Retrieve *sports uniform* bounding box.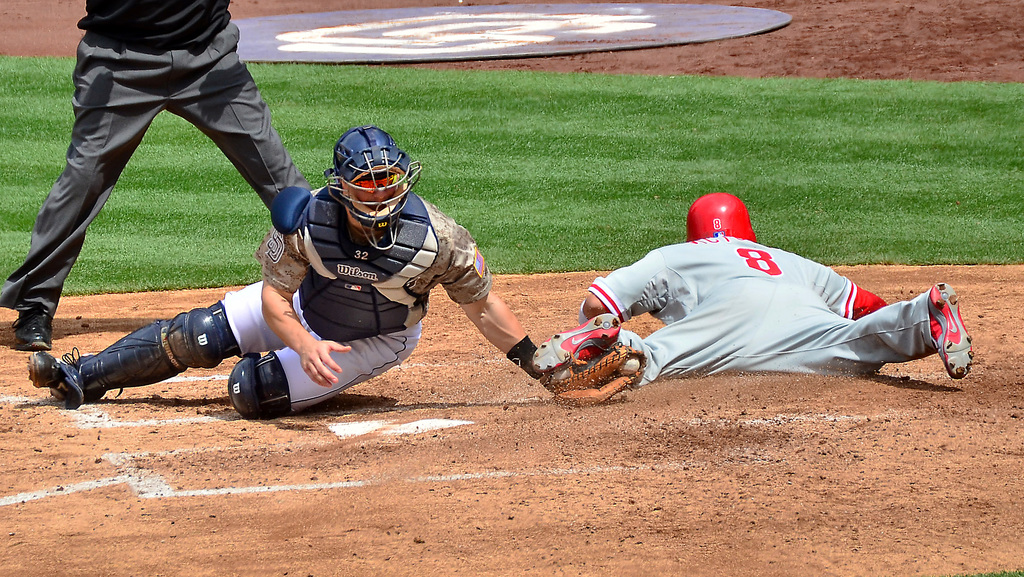
Bounding box: 534/191/977/380.
